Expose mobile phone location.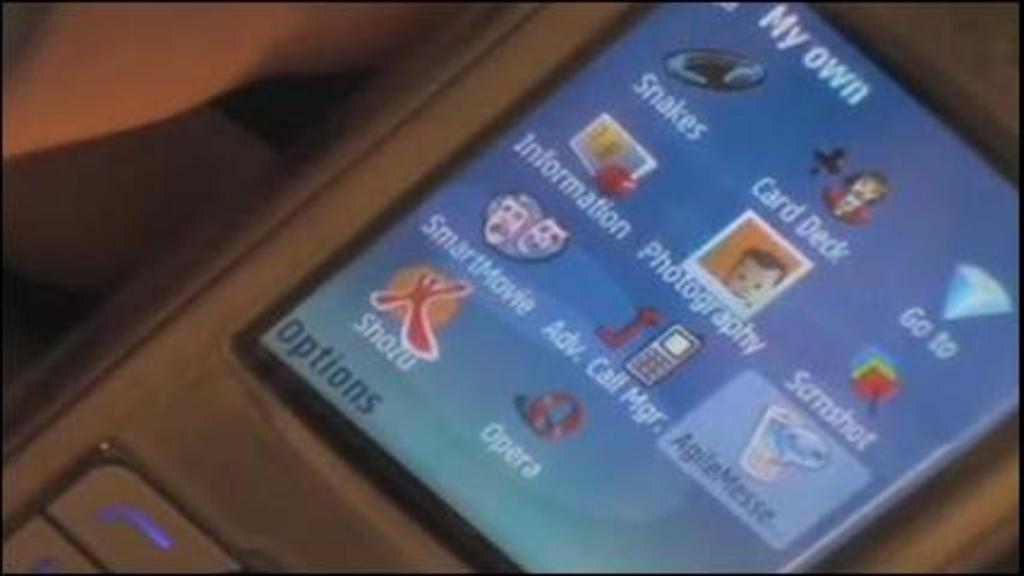
Exposed at 0:0:1022:574.
